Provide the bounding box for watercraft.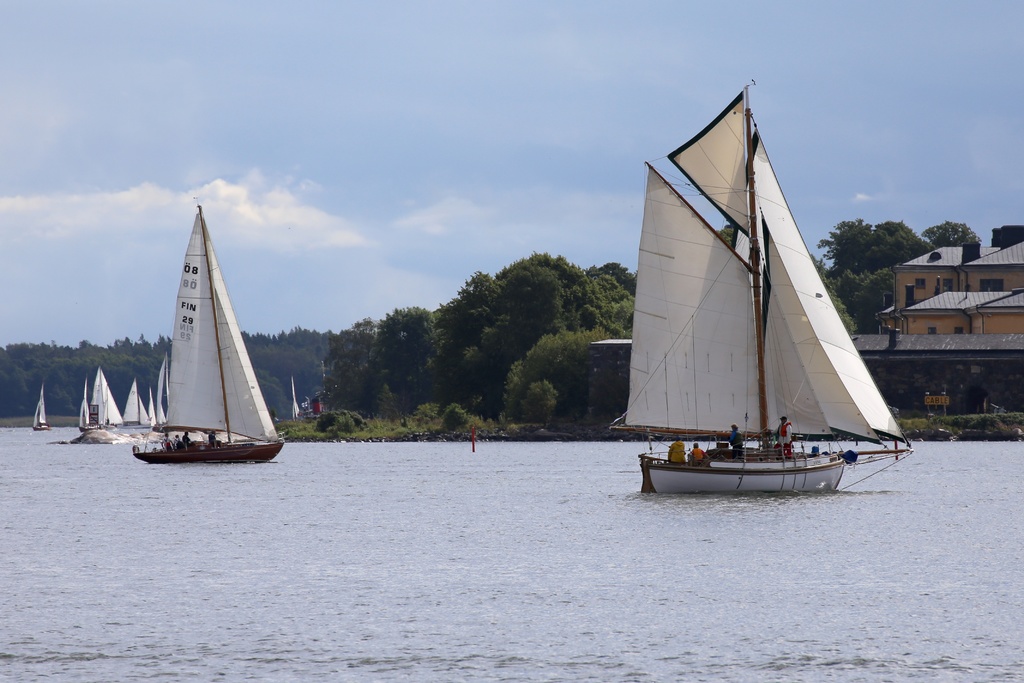
bbox(36, 383, 58, 428).
